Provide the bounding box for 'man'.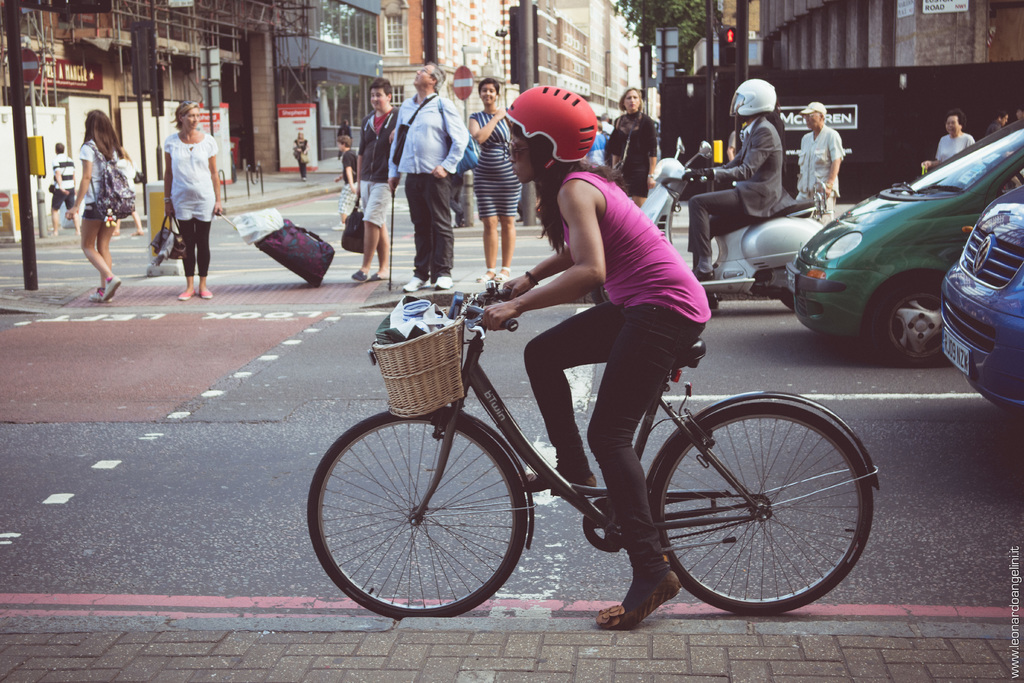
locate(797, 100, 849, 236).
